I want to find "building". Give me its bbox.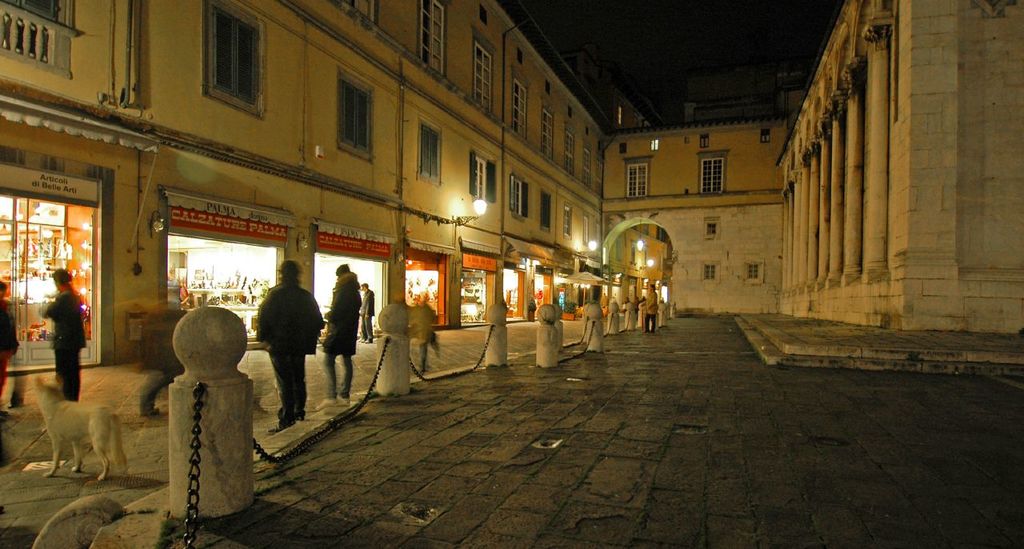
{"x1": 768, "y1": 0, "x2": 1023, "y2": 330}.
